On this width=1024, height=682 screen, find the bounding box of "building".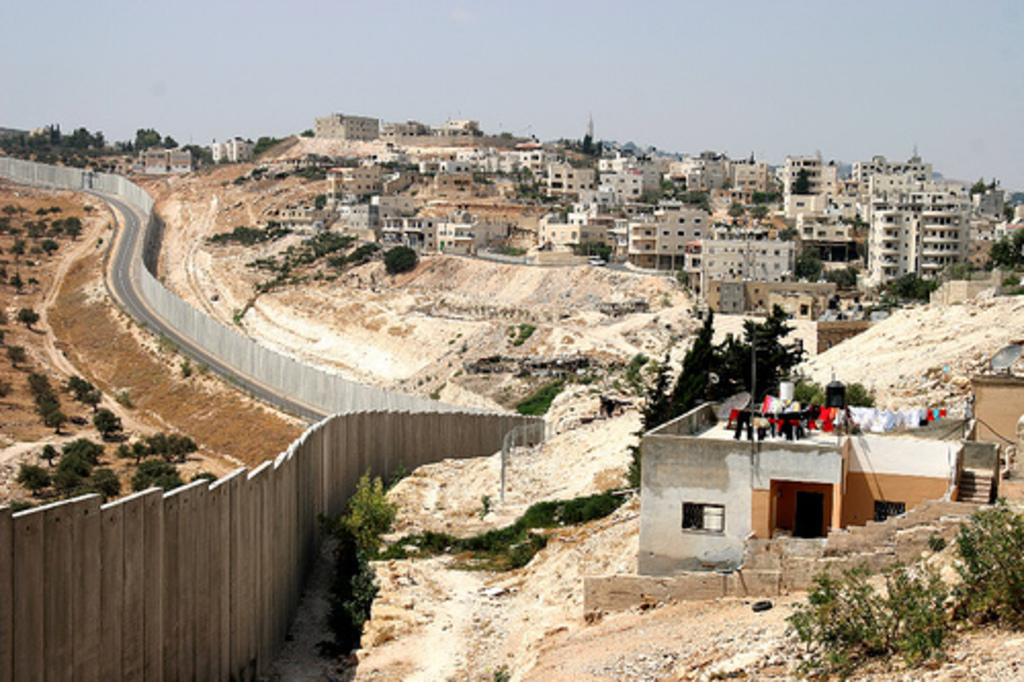
Bounding box: box=[786, 317, 870, 354].
